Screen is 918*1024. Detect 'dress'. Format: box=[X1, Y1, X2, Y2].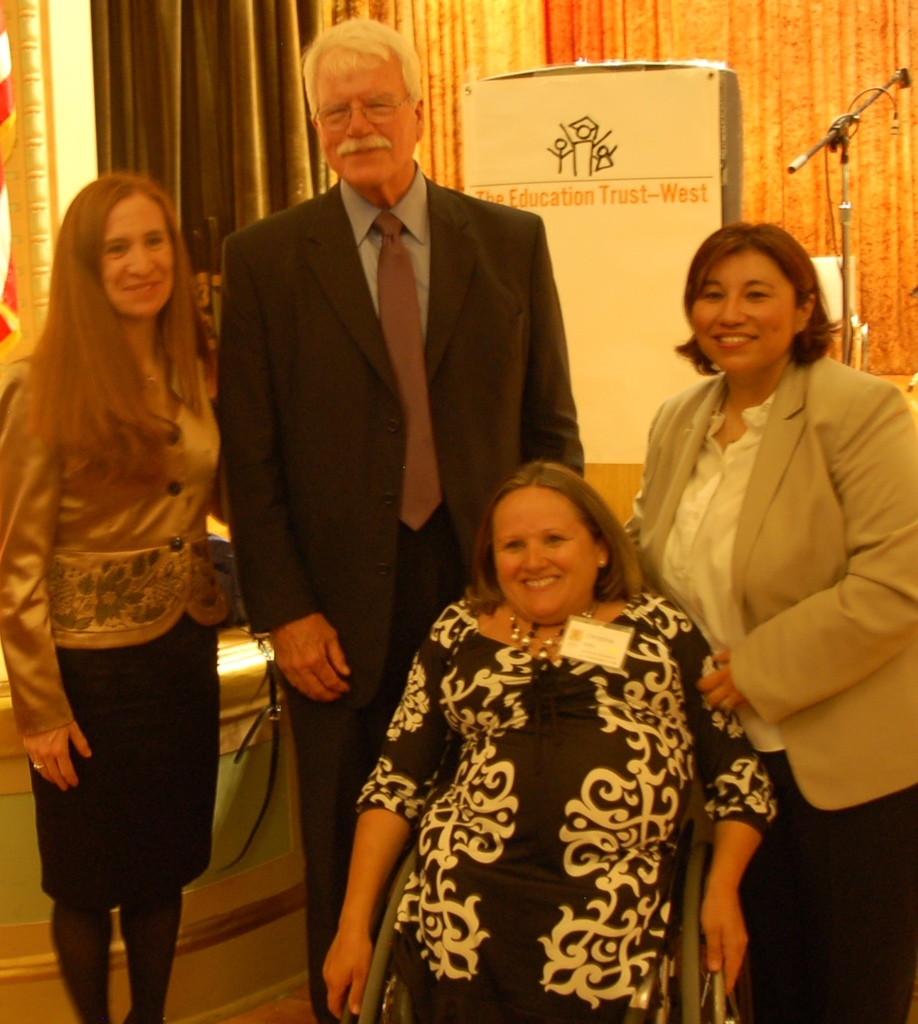
box=[338, 545, 728, 1005].
